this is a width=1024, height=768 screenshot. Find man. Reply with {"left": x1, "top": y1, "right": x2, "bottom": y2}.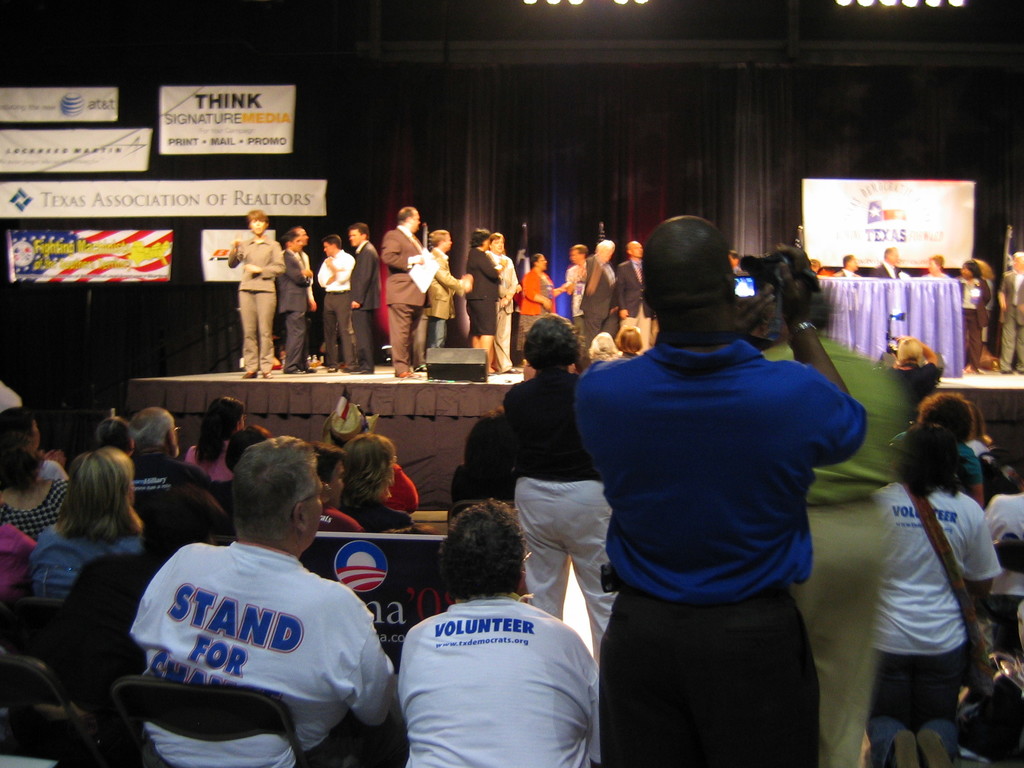
{"left": 129, "top": 413, "right": 215, "bottom": 495}.
